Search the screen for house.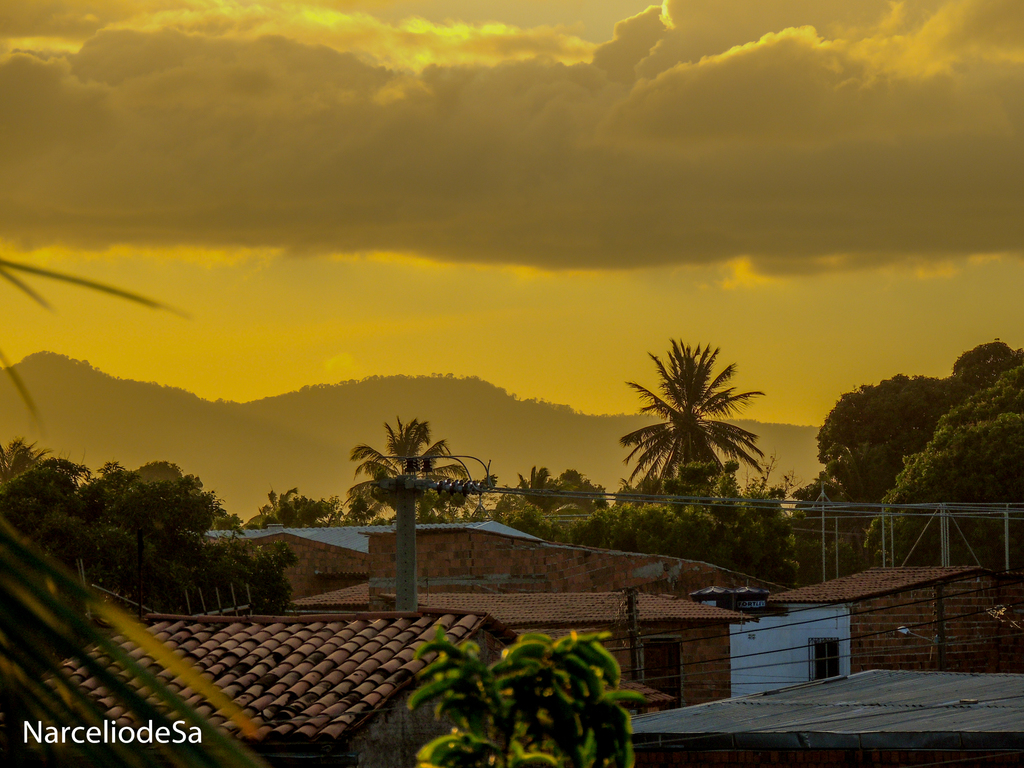
Found at bbox=(200, 525, 374, 601).
